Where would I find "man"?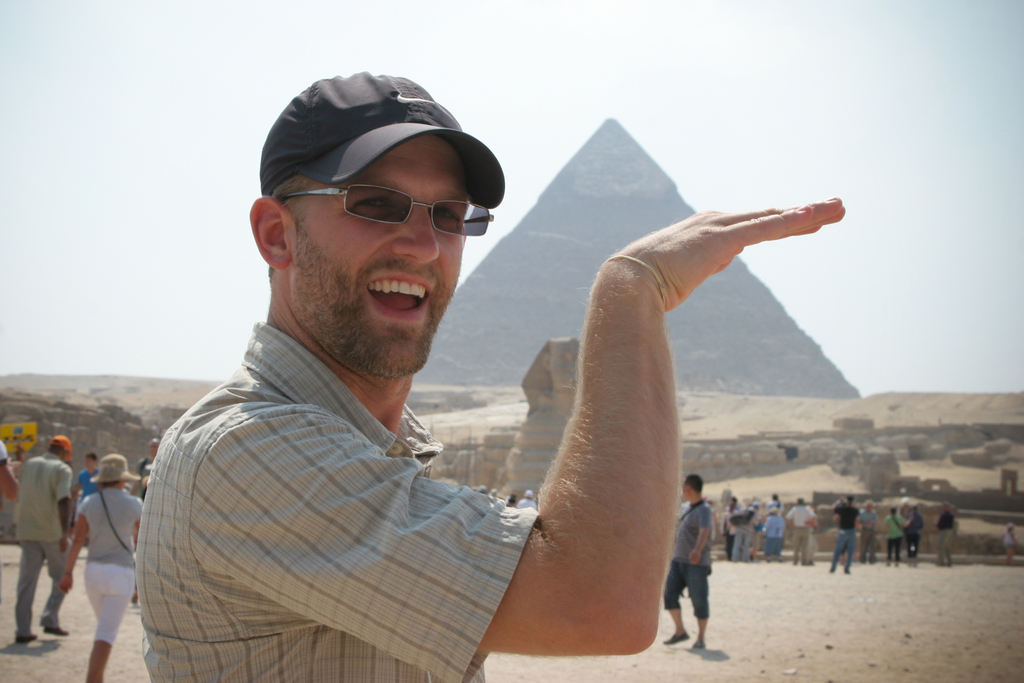
At [left=787, top=498, right=816, bottom=564].
